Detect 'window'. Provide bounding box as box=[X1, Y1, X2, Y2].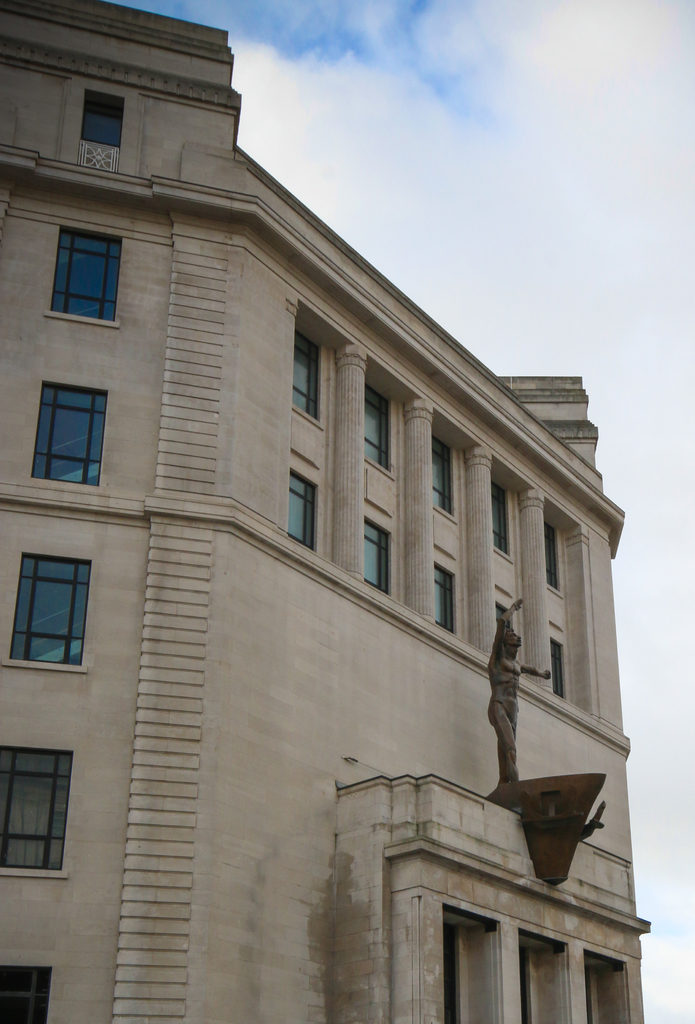
box=[29, 381, 108, 488].
